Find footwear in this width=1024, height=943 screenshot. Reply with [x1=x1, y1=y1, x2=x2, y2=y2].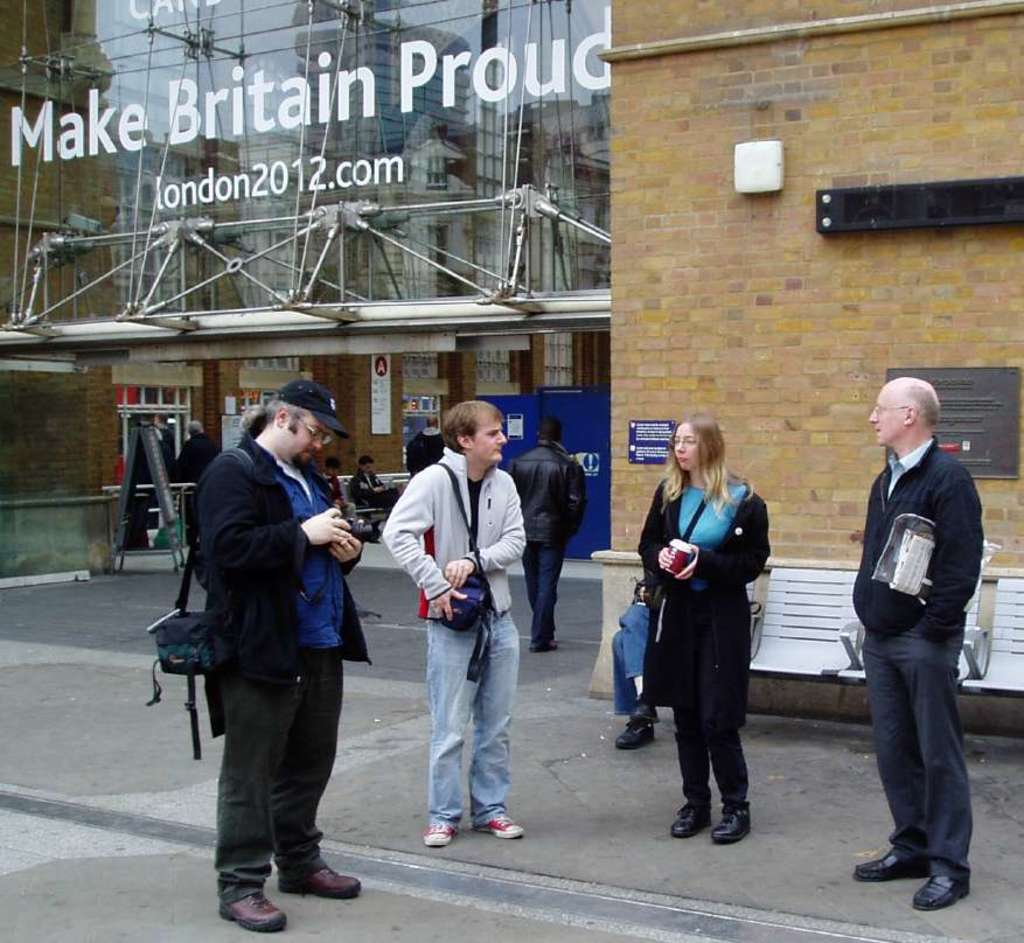
[x1=474, y1=822, x2=521, y2=840].
